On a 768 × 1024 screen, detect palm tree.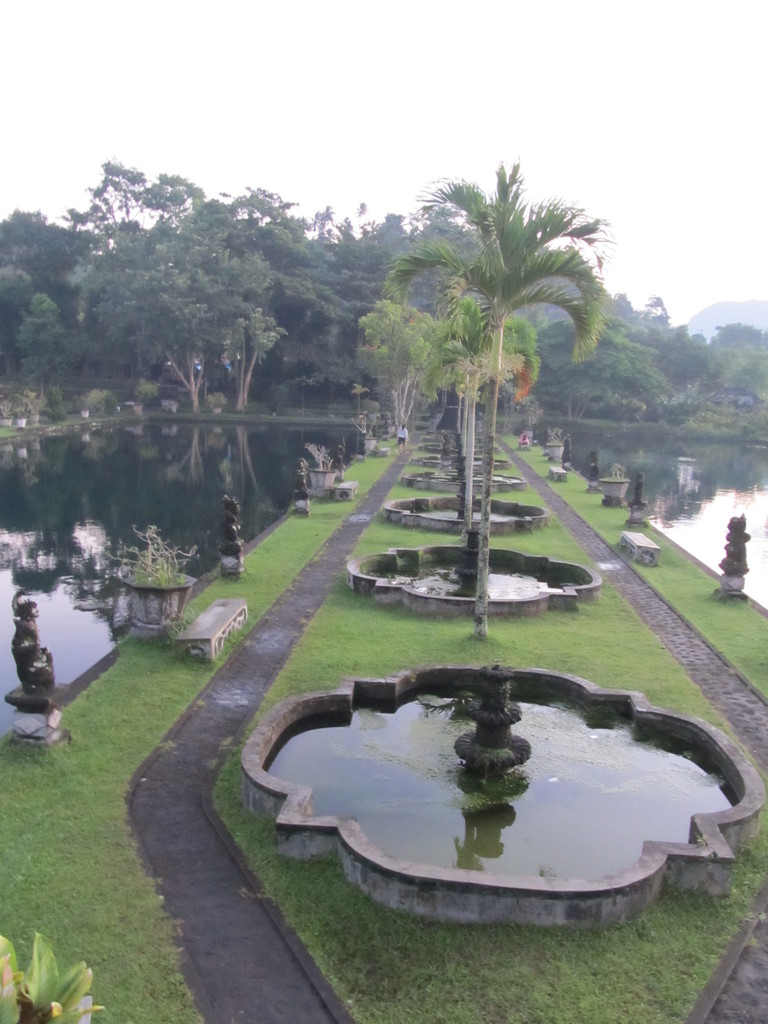
212, 173, 331, 399.
